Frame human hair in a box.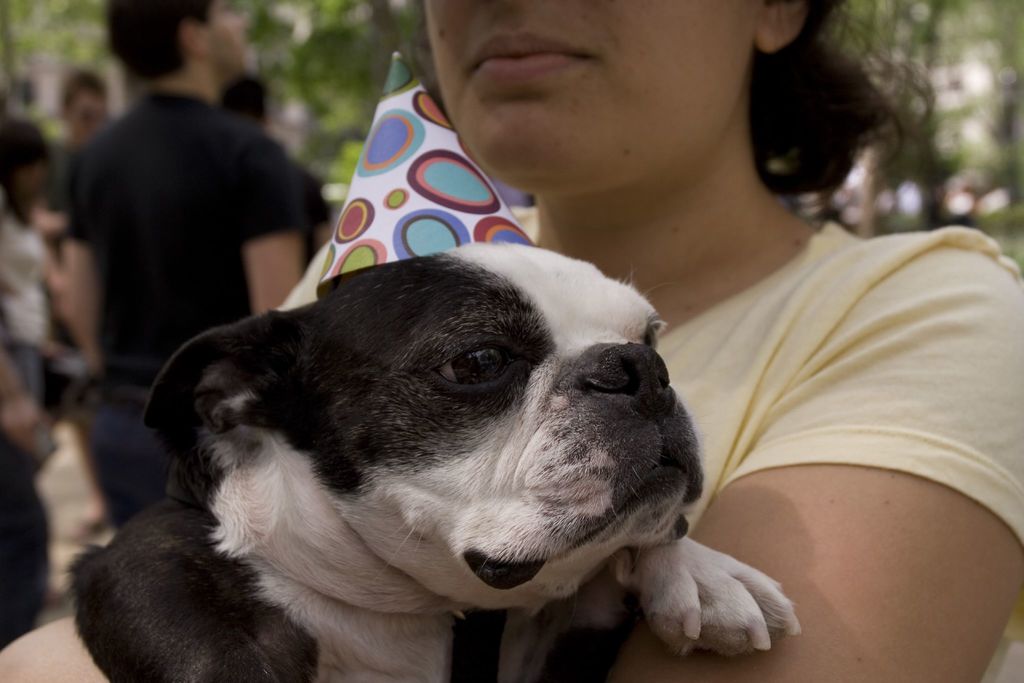
crop(0, 114, 47, 227).
